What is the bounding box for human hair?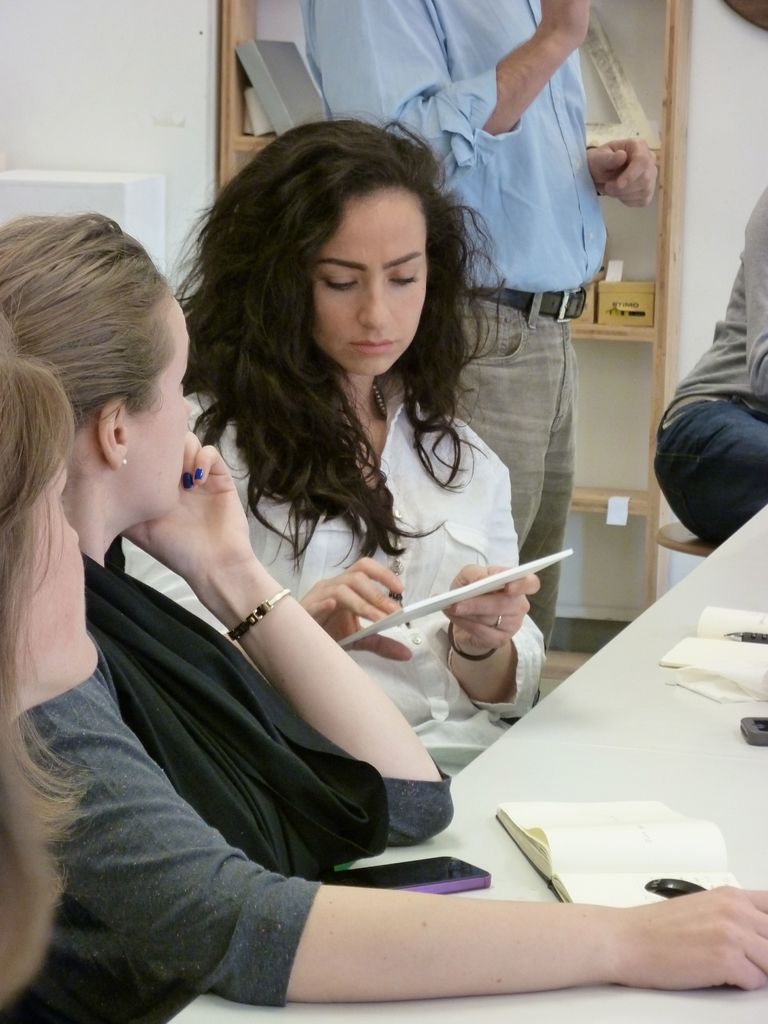
<bbox>0, 211, 172, 1004</bbox>.
